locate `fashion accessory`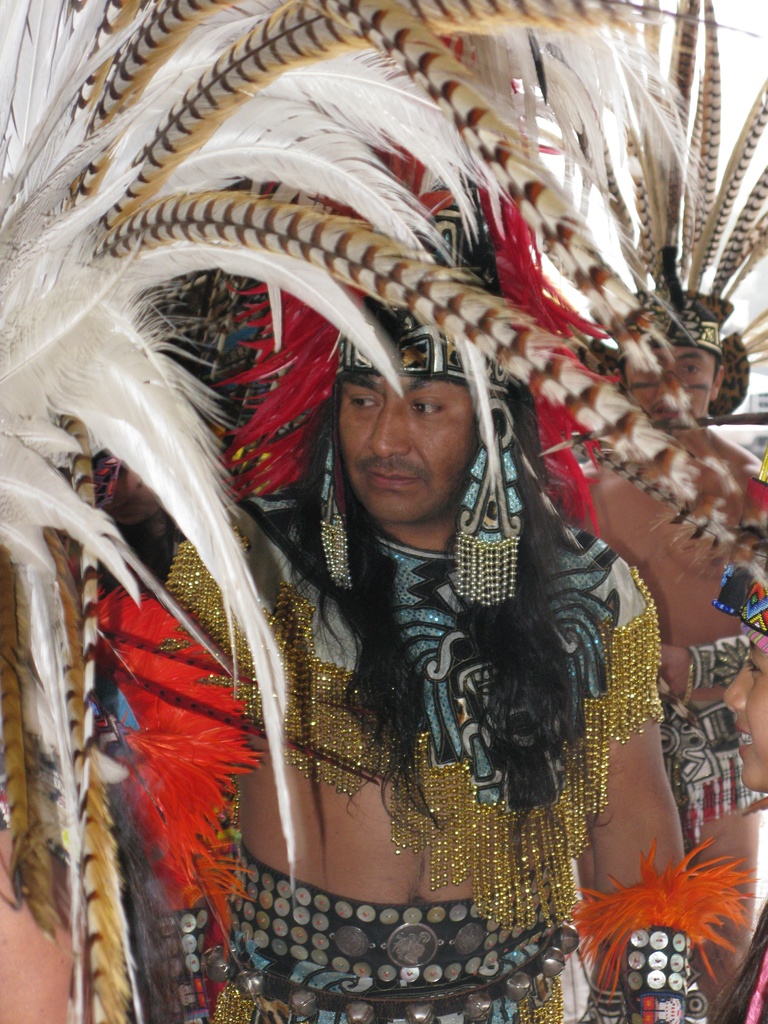
crop(585, 0, 767, 426)
